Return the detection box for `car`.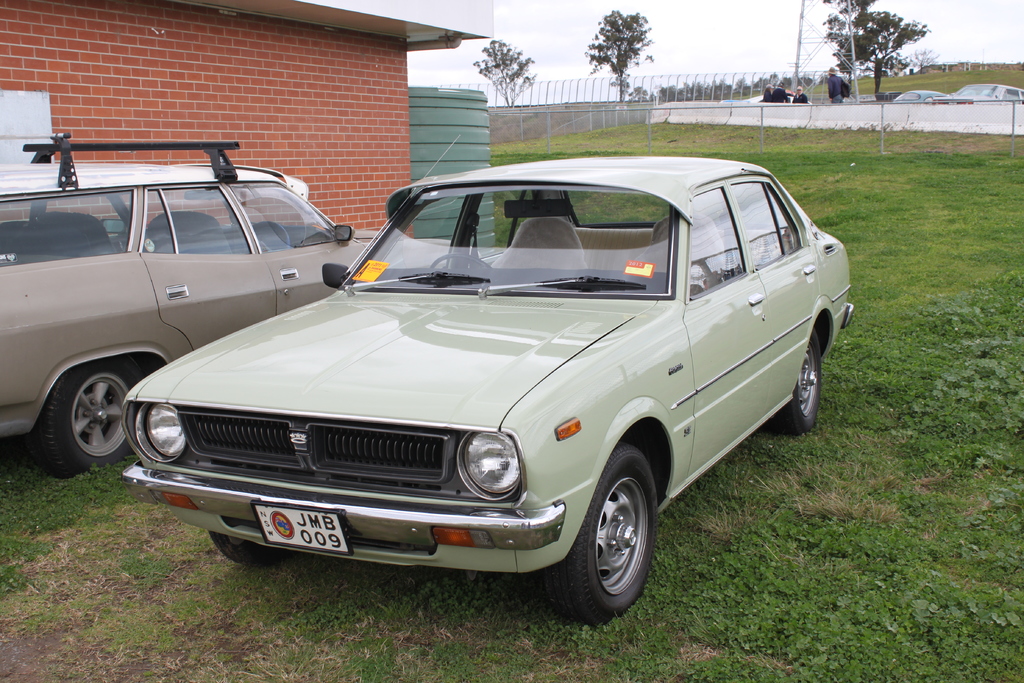
(0,131,478,481).
